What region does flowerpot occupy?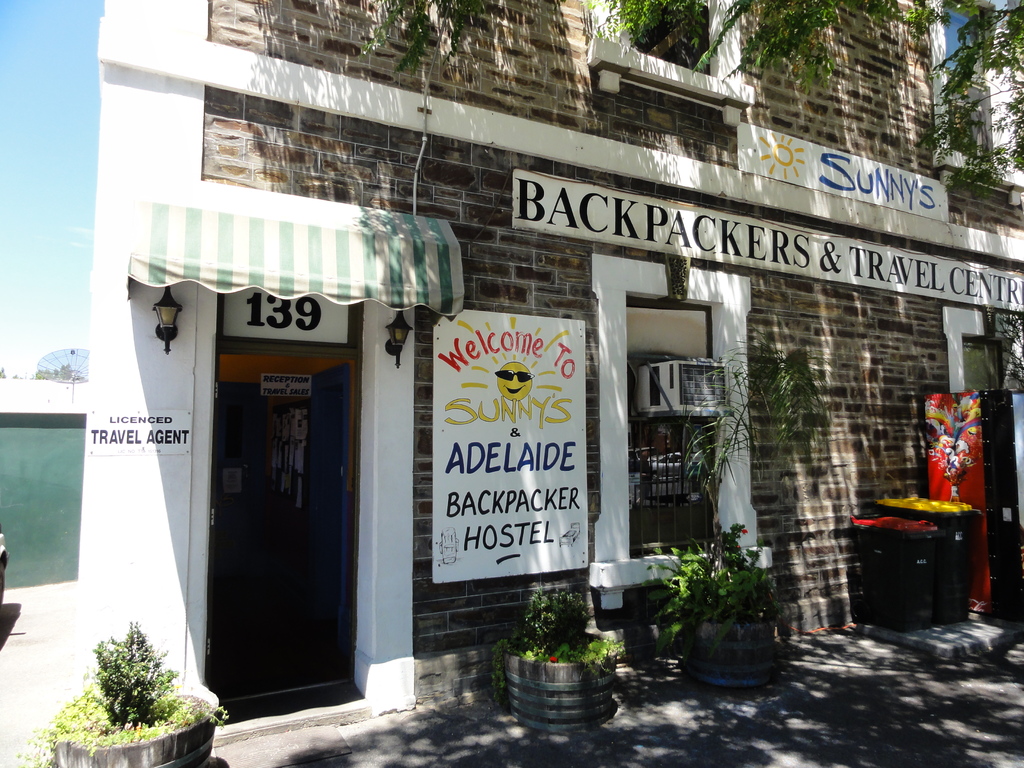
<box>45,717,218,767</box>.
